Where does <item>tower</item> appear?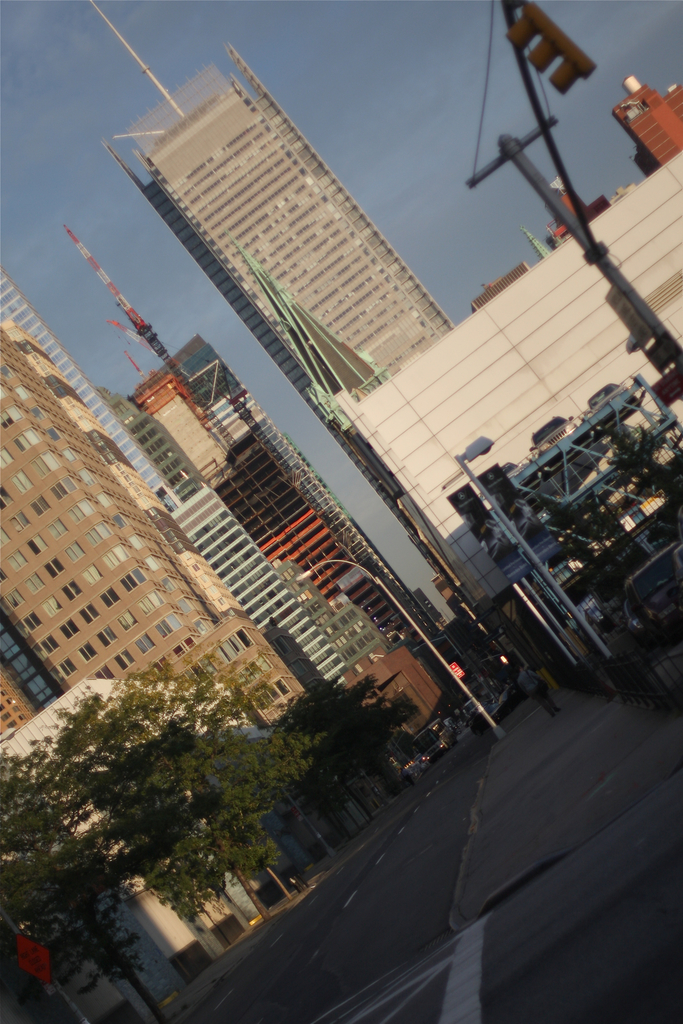
Appears at [x1=92, y1=1, x2=475, y2=624].
